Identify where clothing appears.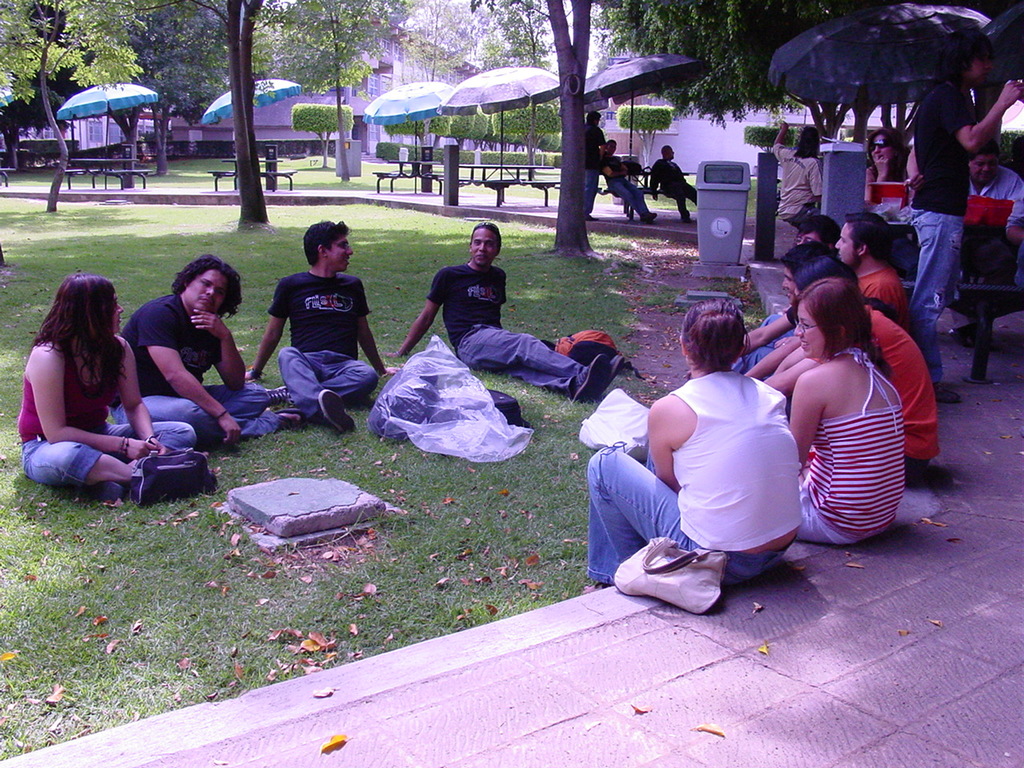
Appears at detection(603, 146, 650, 221).
